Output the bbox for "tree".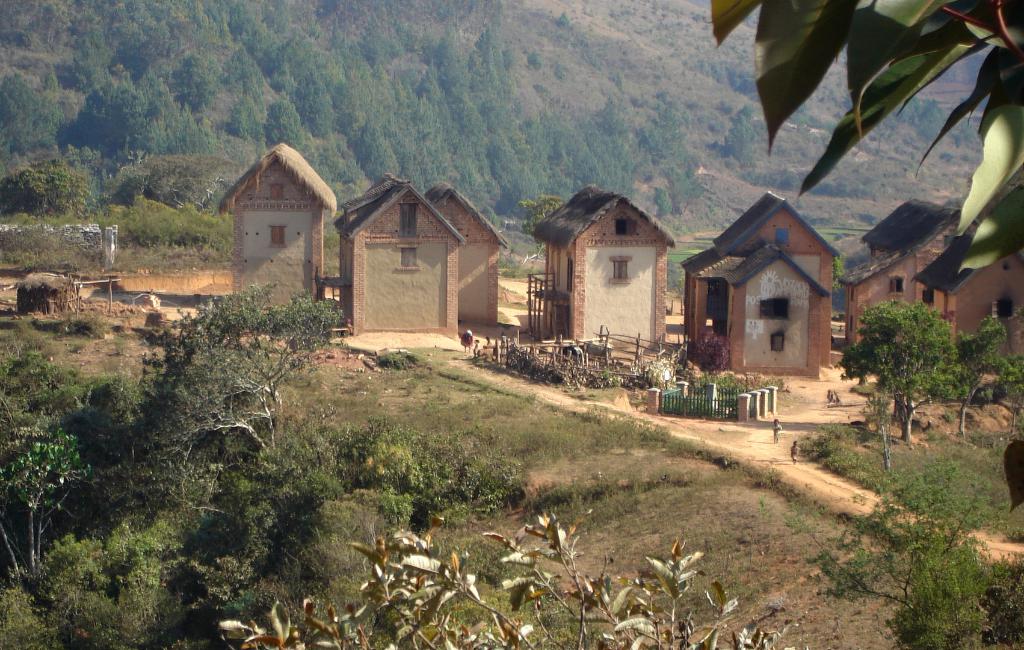
0 161 87 220.
